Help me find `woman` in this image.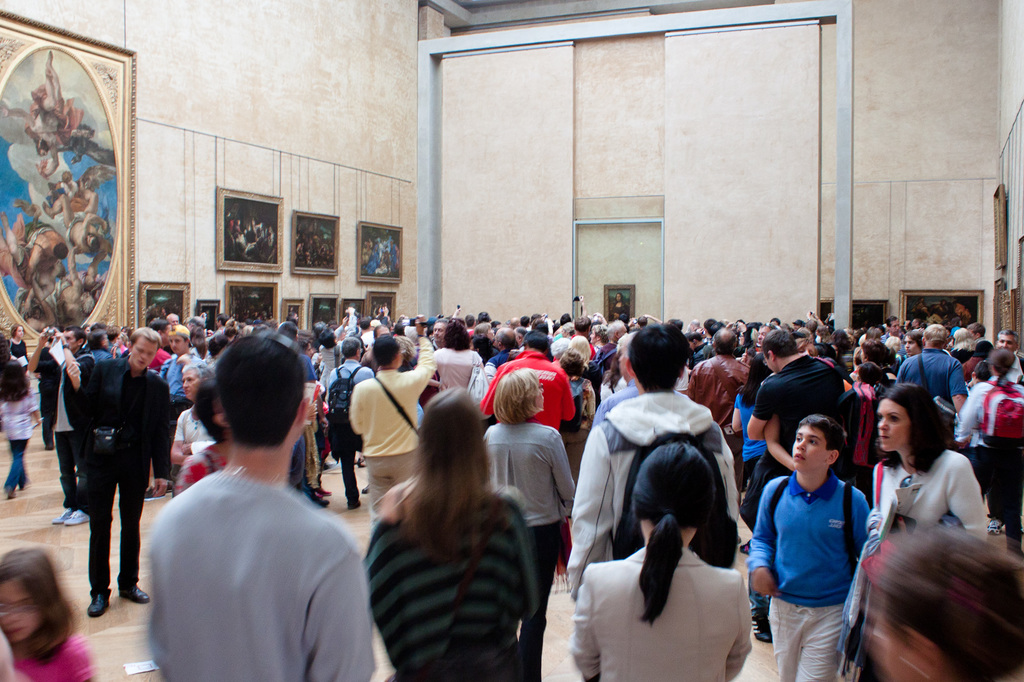
Found it: bbox=(842, 410, 1014, 654).
